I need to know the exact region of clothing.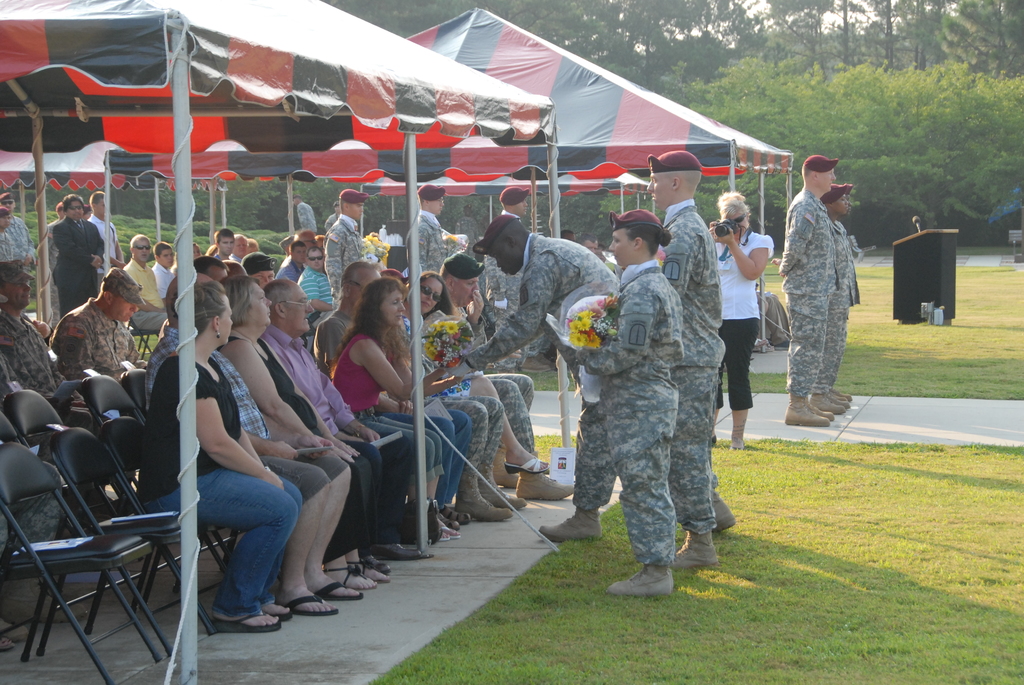
Region: {"x1": 827, "y1": 207, "x2": 857, "y2": 421}.
